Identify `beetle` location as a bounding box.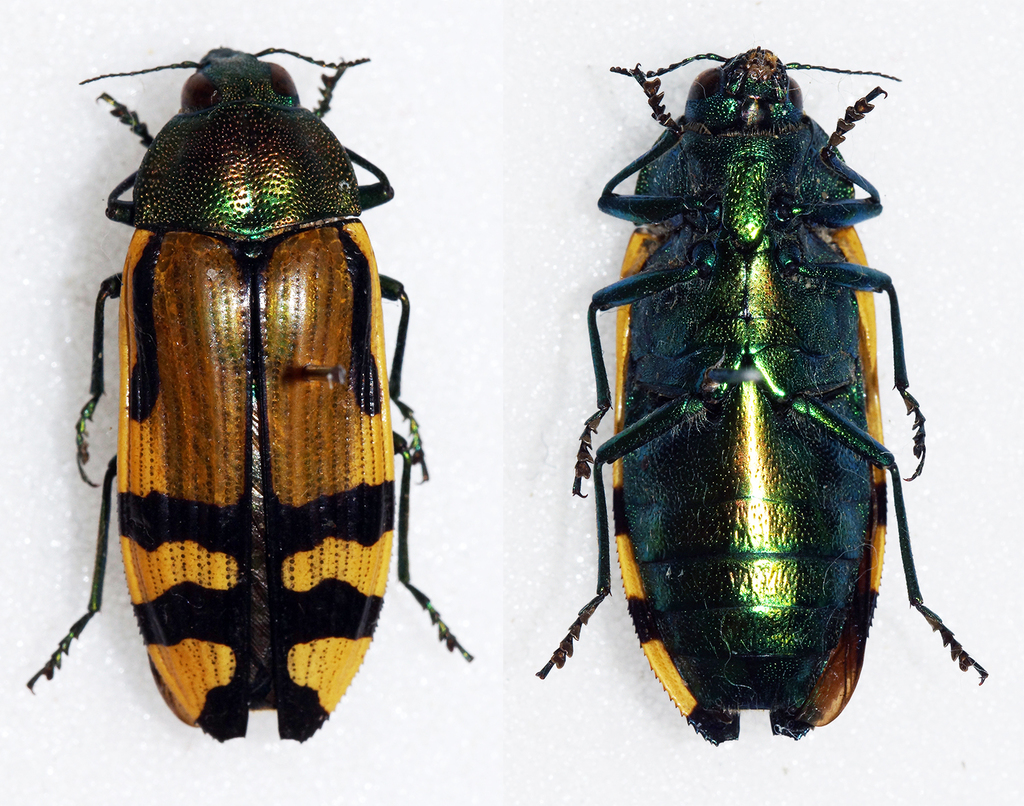
55,0,461,788.
